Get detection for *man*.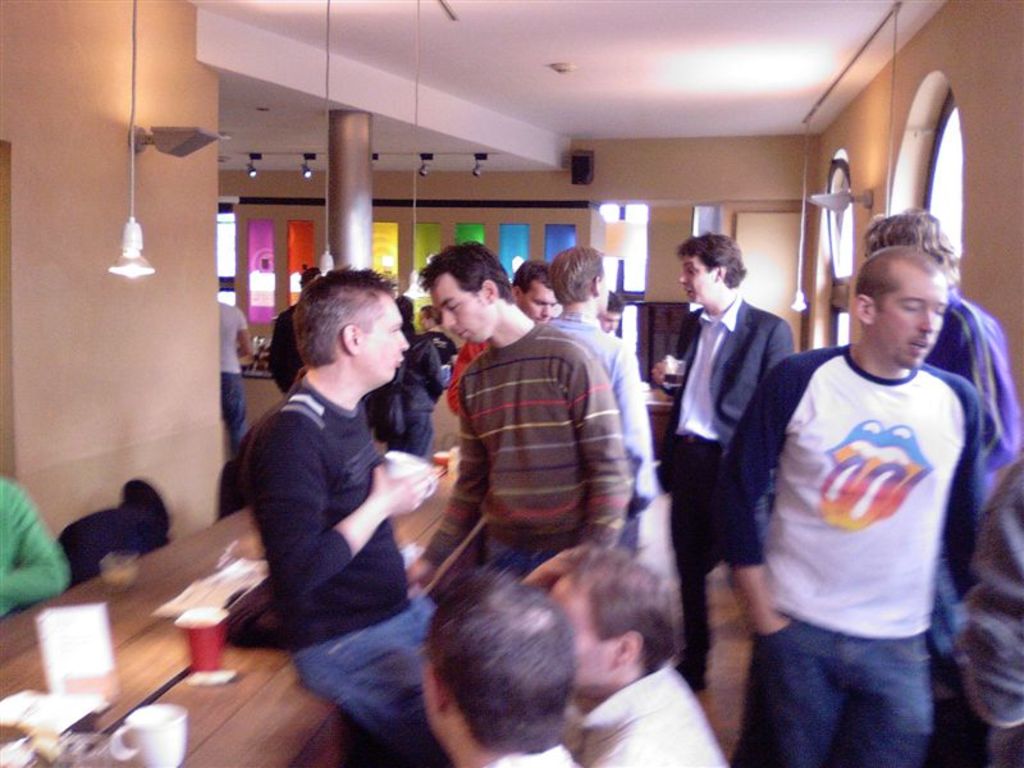
Detection: pyautogui.locateOnScreen(673, 228, 794, 687).
